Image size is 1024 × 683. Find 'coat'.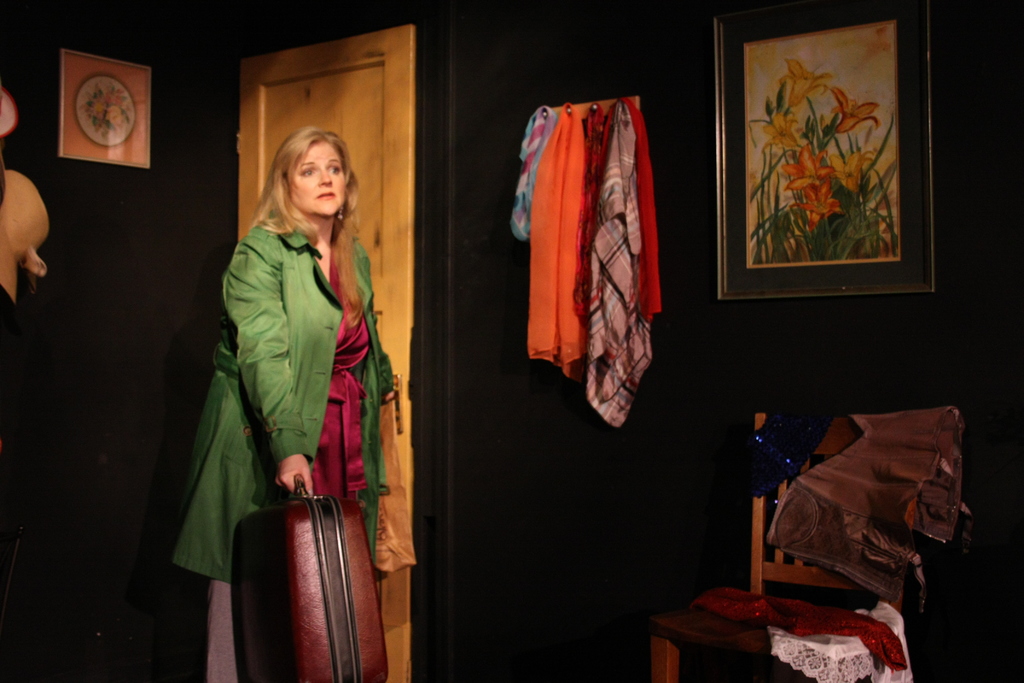
BBox(166, 210, 405, 587).
